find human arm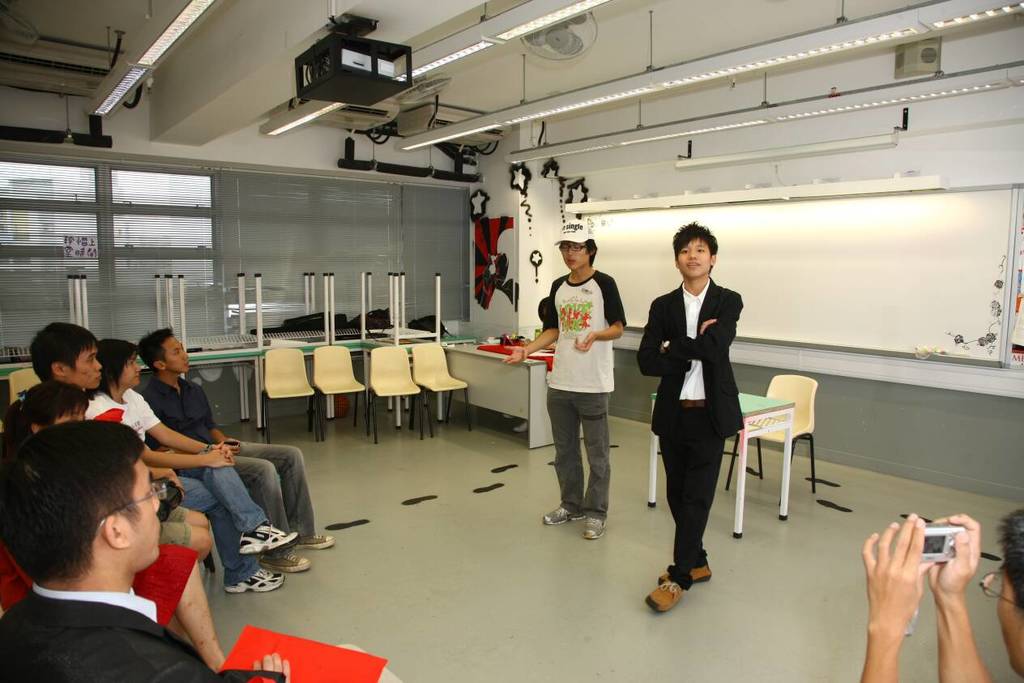
<bbox>658, 291, 744, 361</bbox>
